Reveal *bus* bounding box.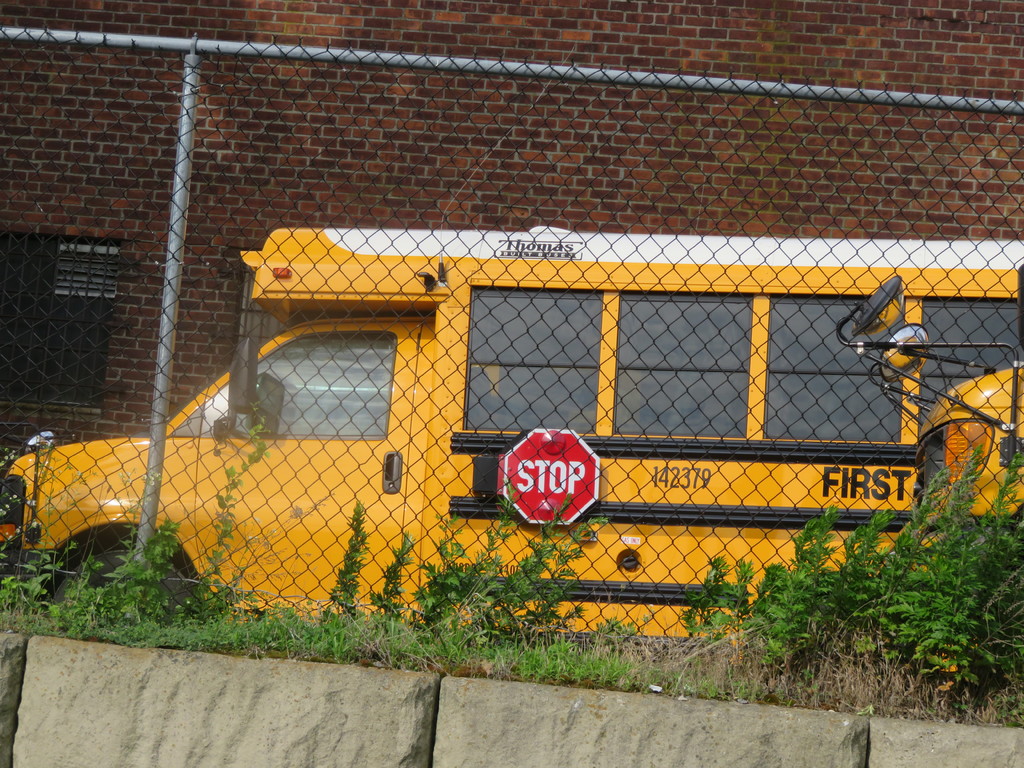
Revealed: left=0, top=223, right=1023, bottom=632.
